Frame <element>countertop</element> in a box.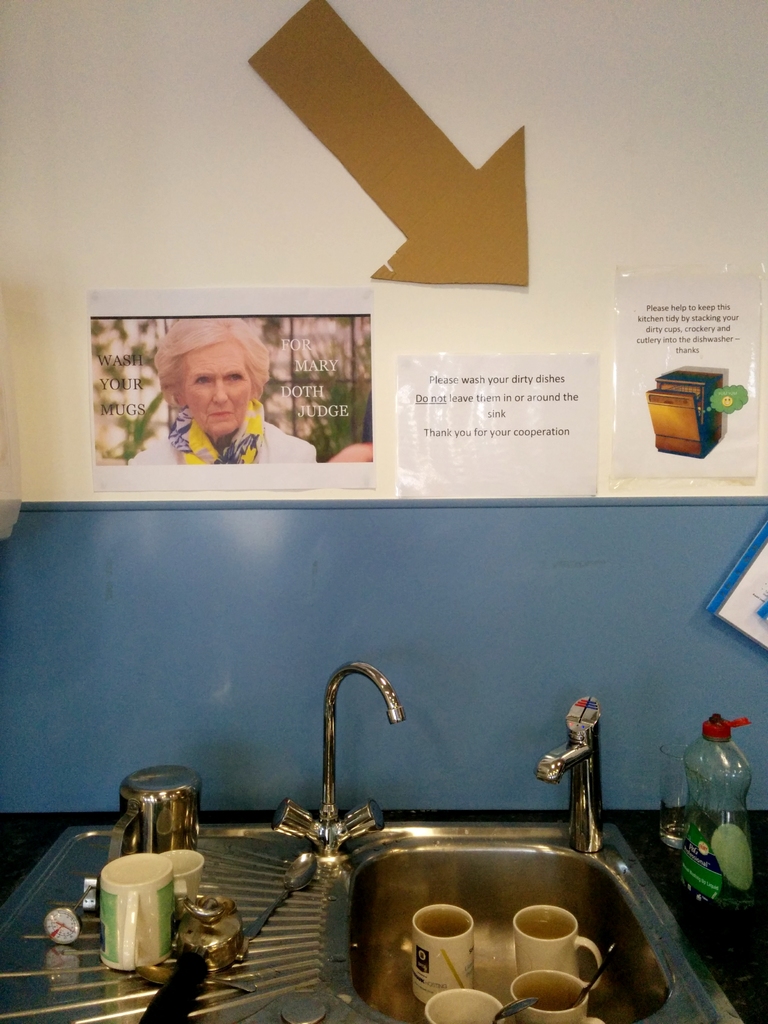
rect(0, 809, 767, 1023).
